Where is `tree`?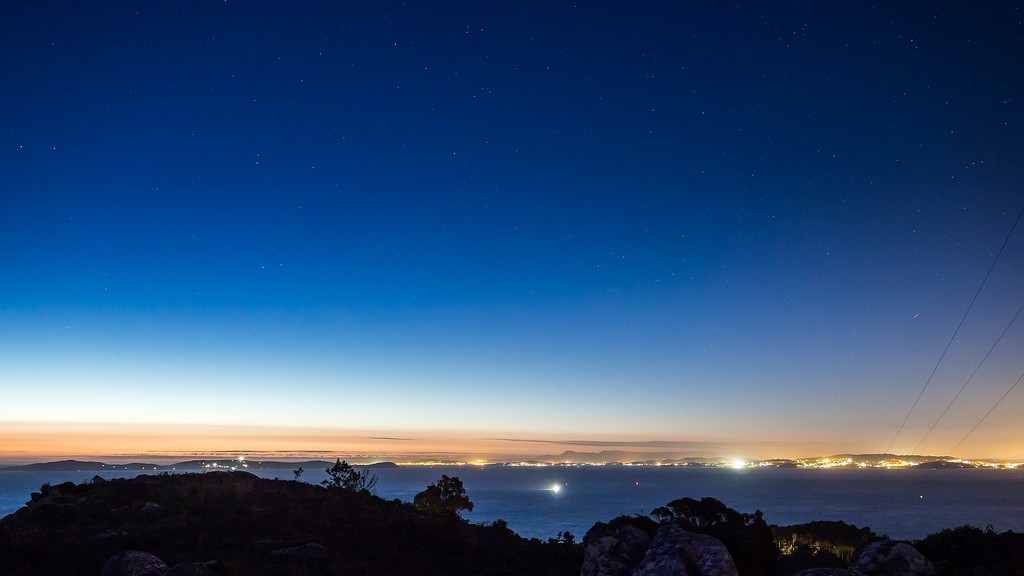
Rect(326, 456, 372, 506).
